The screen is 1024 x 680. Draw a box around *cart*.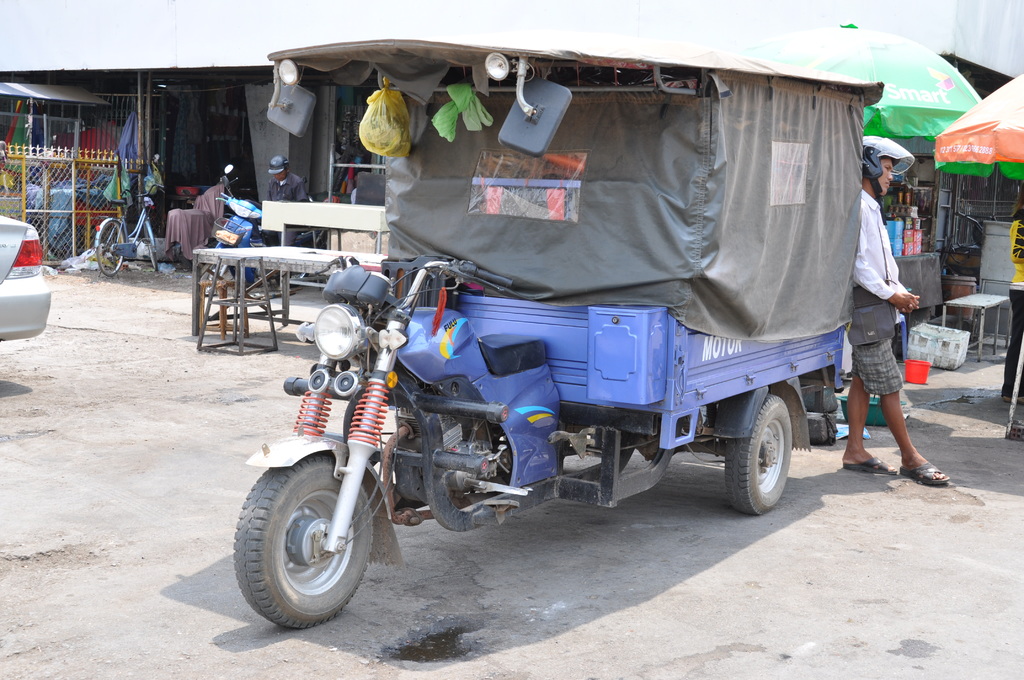
{"left": 227, "top": 32, "right": 883, "bottom": 635}.
